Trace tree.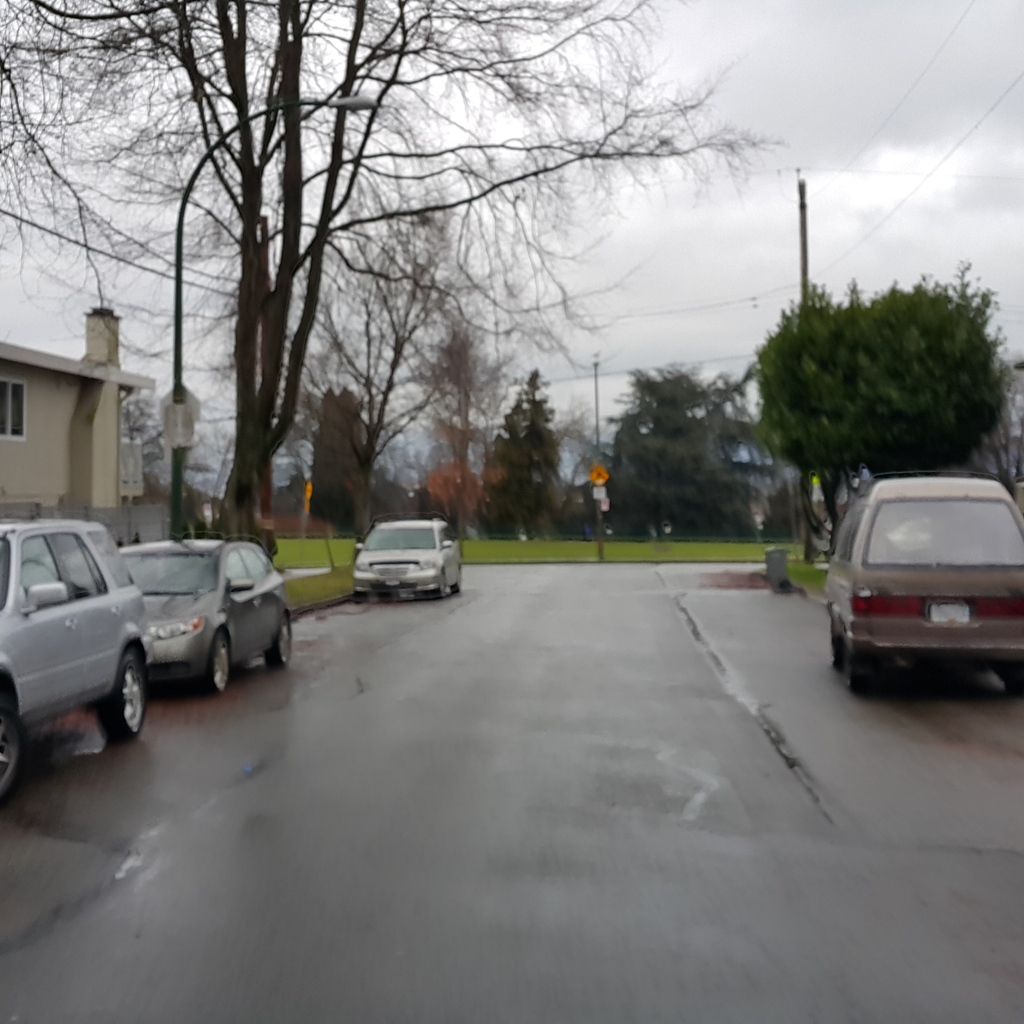
Traced to [x1=610, y1=362, x2=760, y2=547].
